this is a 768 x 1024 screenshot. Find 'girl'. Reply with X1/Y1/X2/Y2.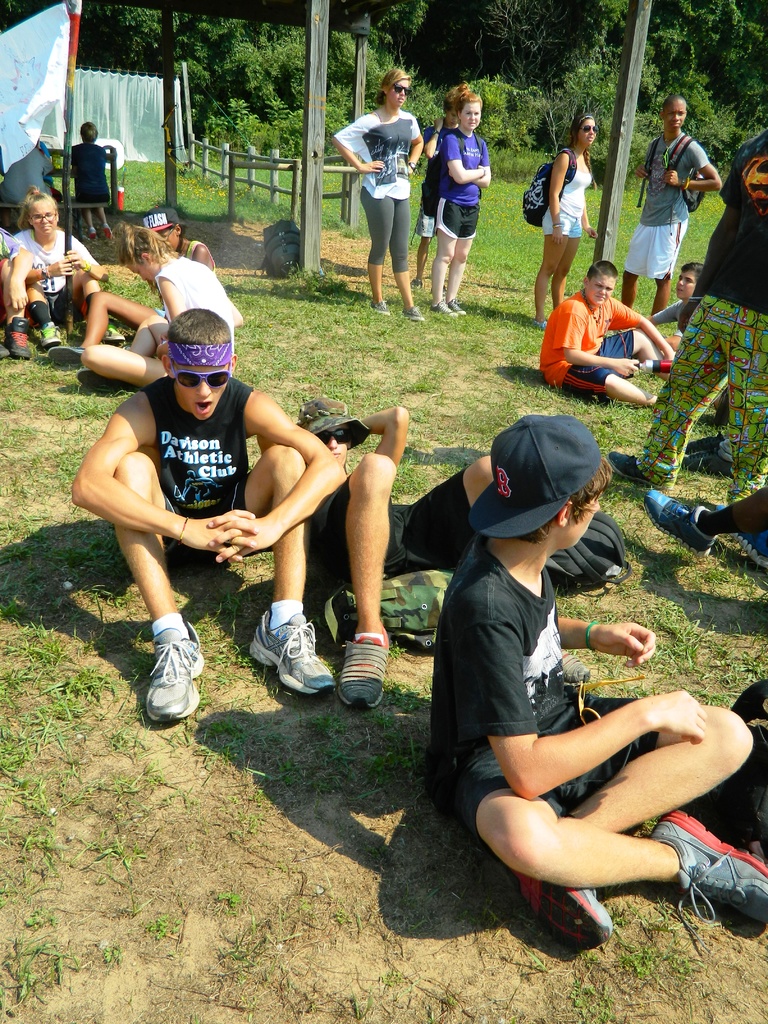
332/70/417/314.
